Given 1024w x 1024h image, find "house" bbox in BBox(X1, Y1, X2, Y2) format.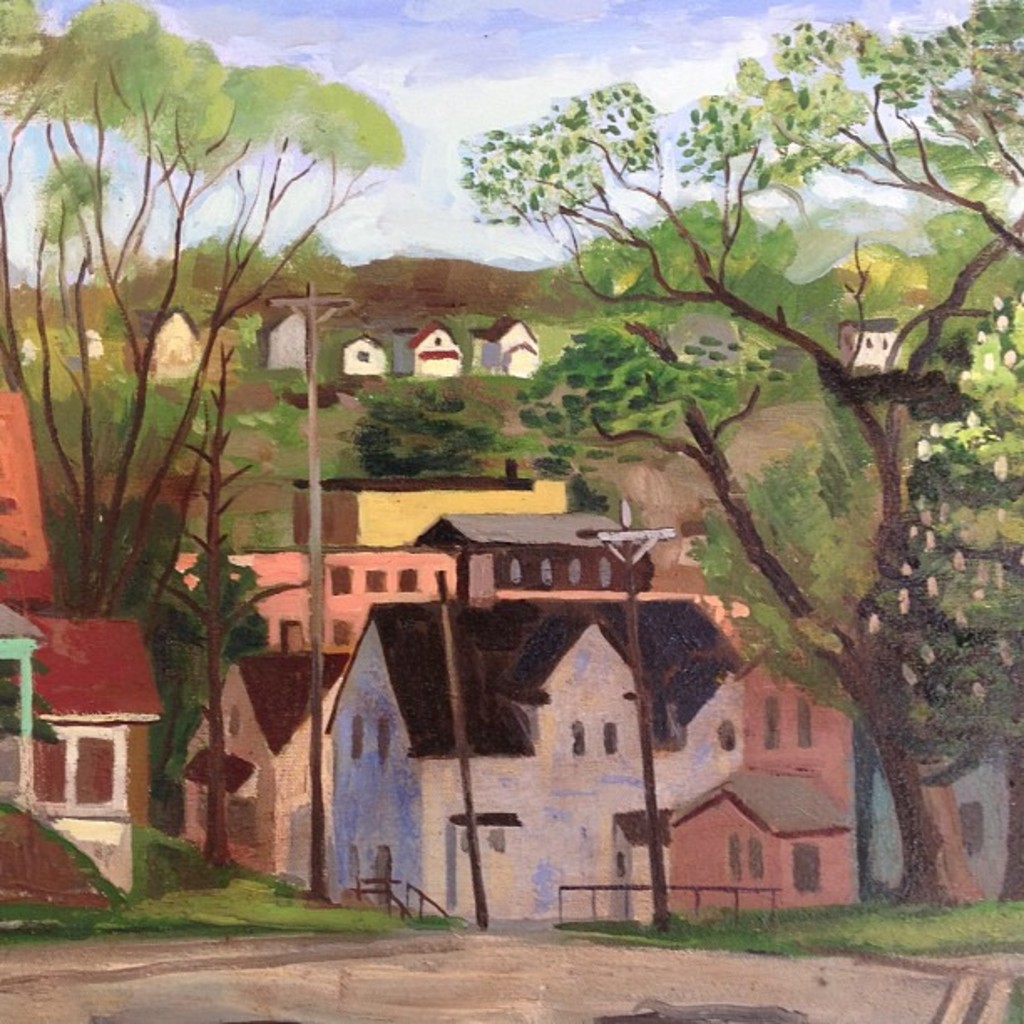
BBox(405, 320, 468, 383).
